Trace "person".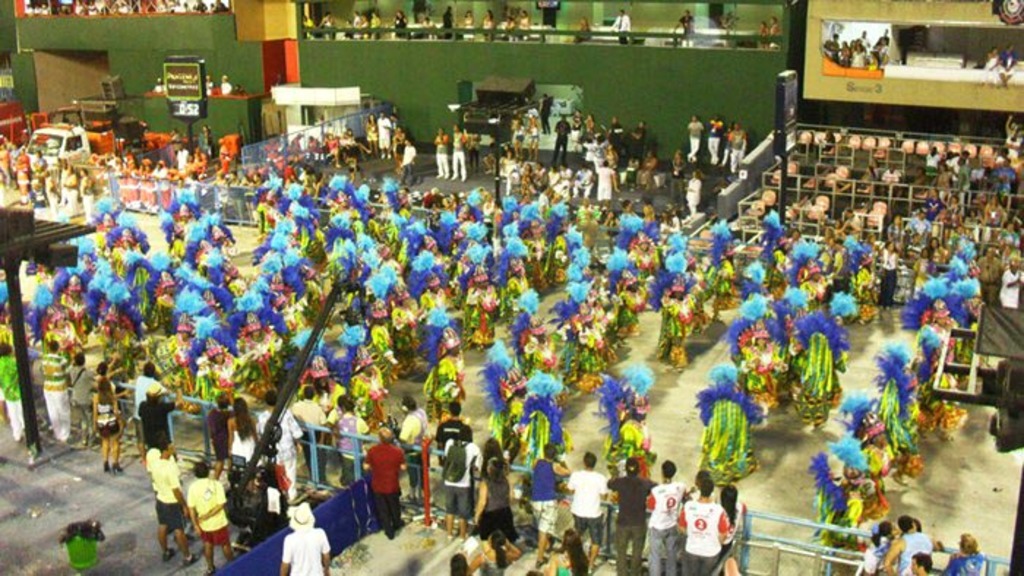
Traced to (568,450,610,561).
